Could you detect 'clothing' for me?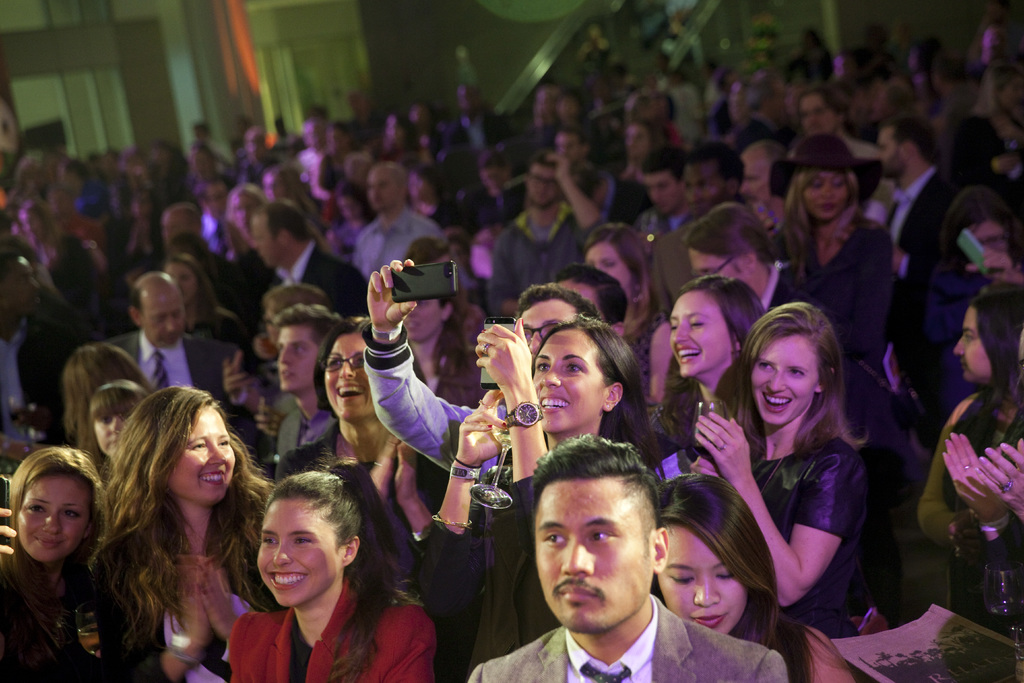
Detection result: [left=752, top=253, right=897, bottom=471].
